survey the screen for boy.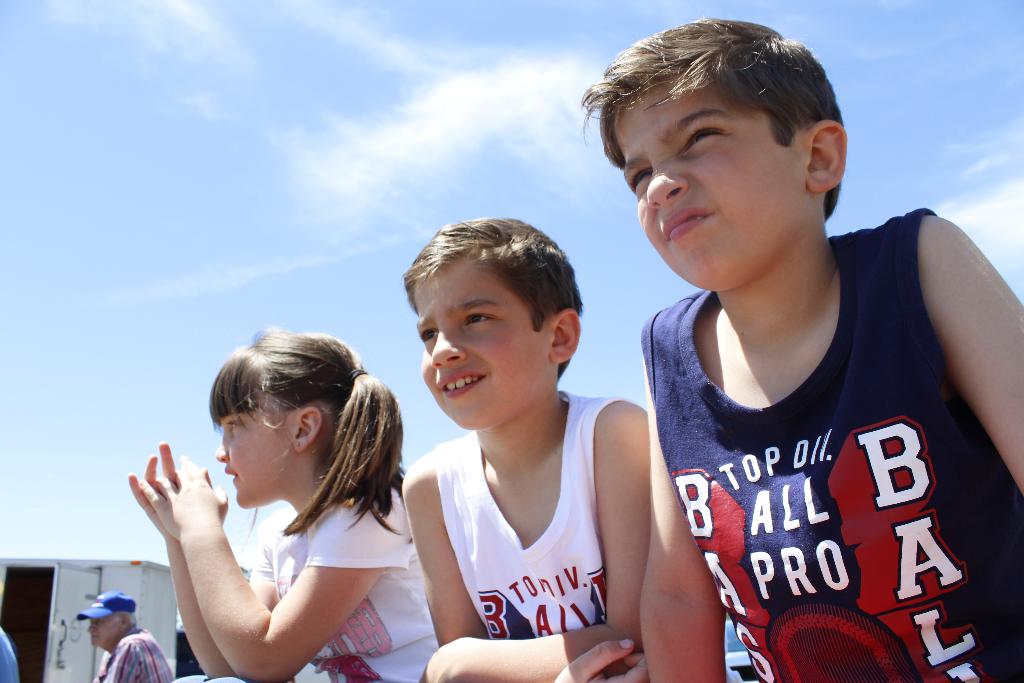
Survey found: Rect(395, 215, 656, 682).
